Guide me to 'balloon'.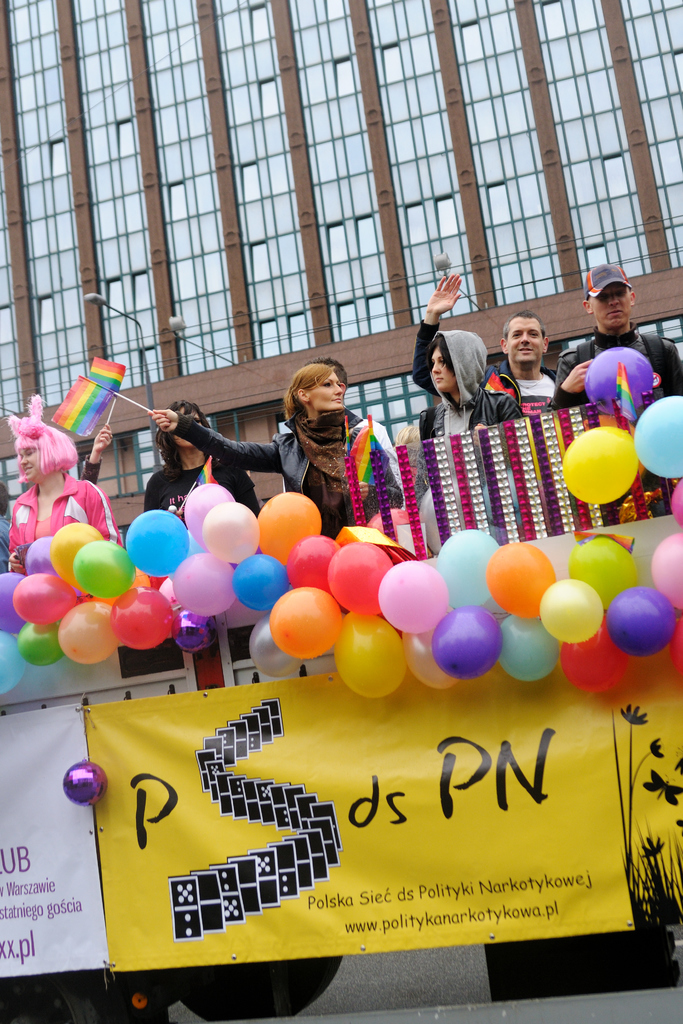
Guidance: bbox=(438, 533, 498, 603).
